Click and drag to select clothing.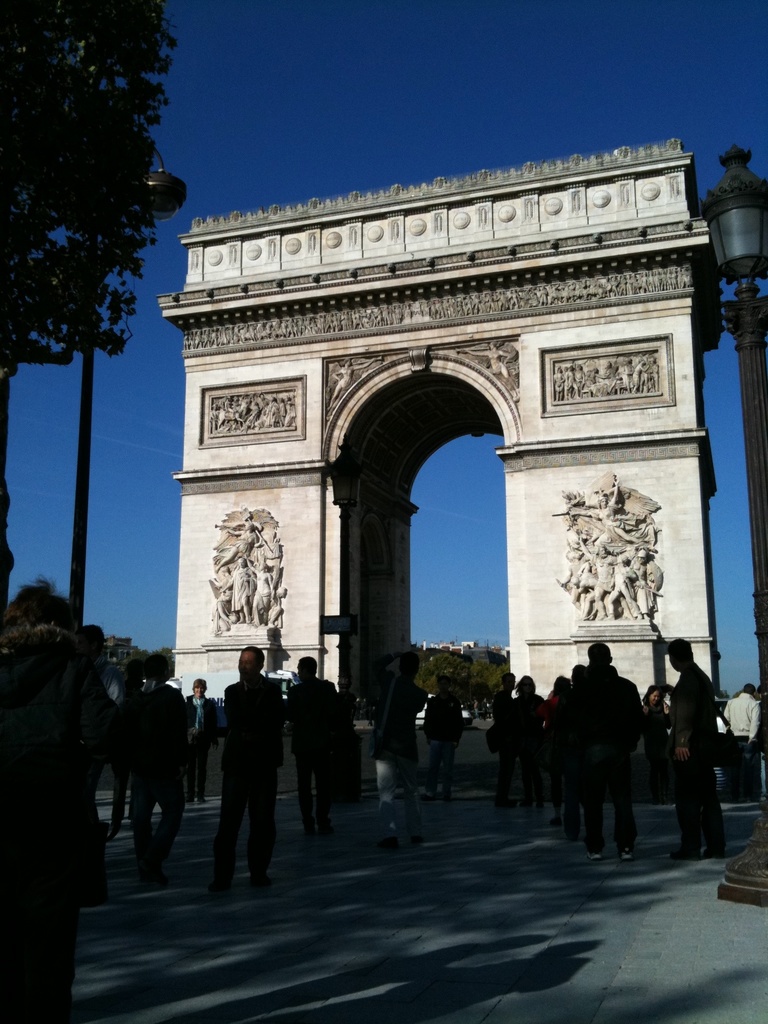
Selection: (left=725, top=691, right=764, bottom=787).
